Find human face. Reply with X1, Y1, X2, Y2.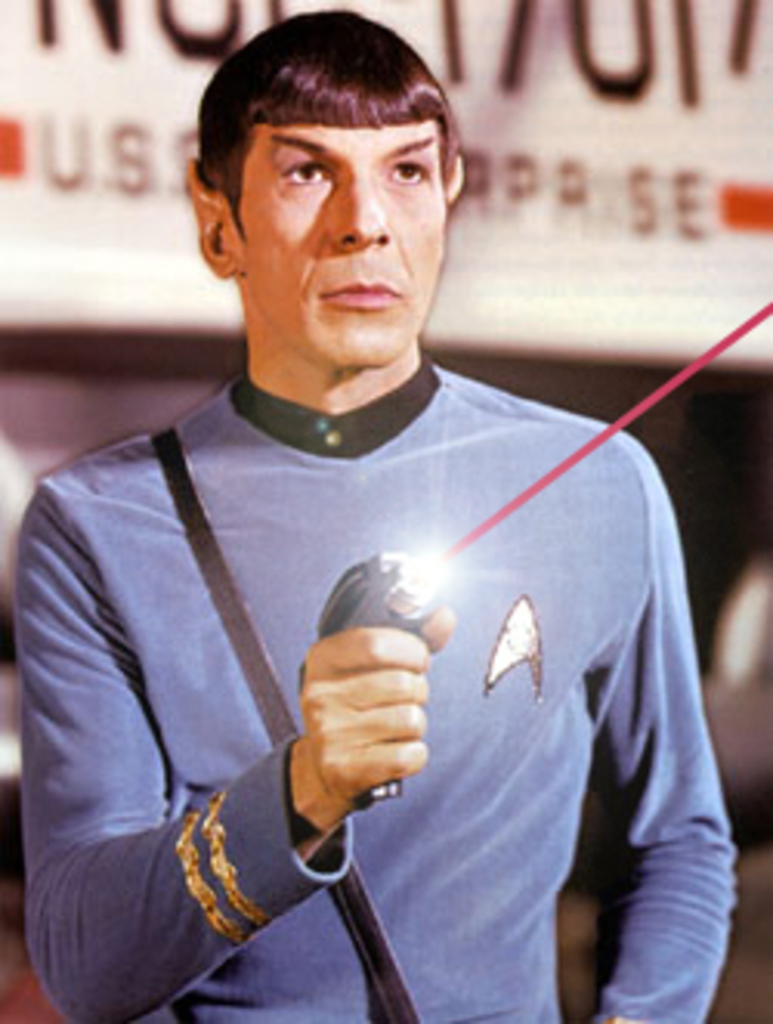
235, 114, 445, 371.
